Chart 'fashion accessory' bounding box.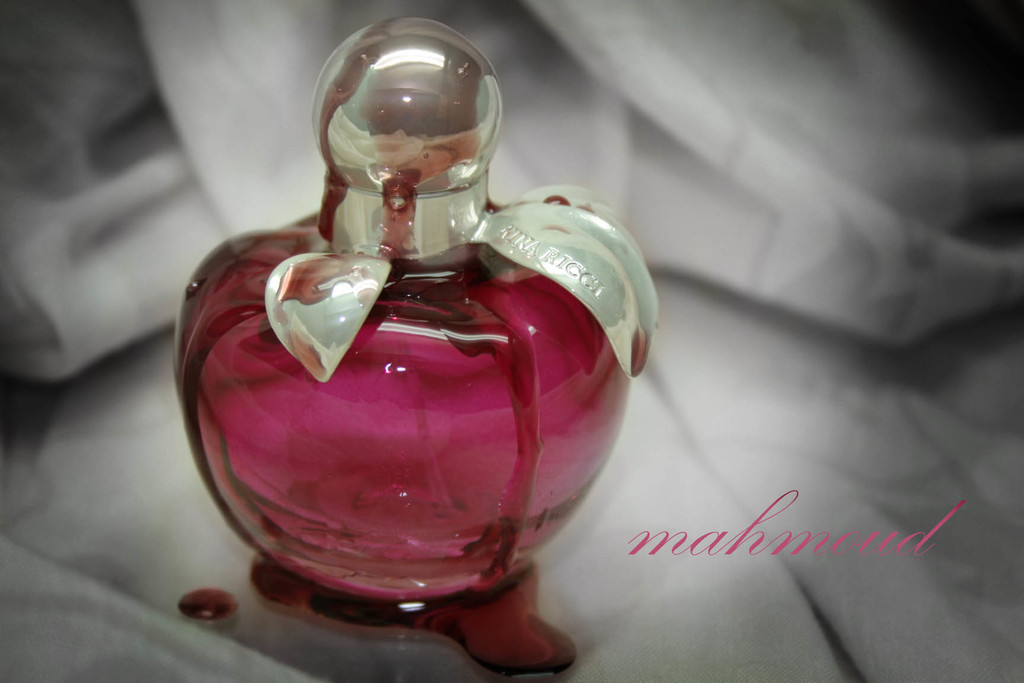
Charted: box=[172, 13, 657, 624].
